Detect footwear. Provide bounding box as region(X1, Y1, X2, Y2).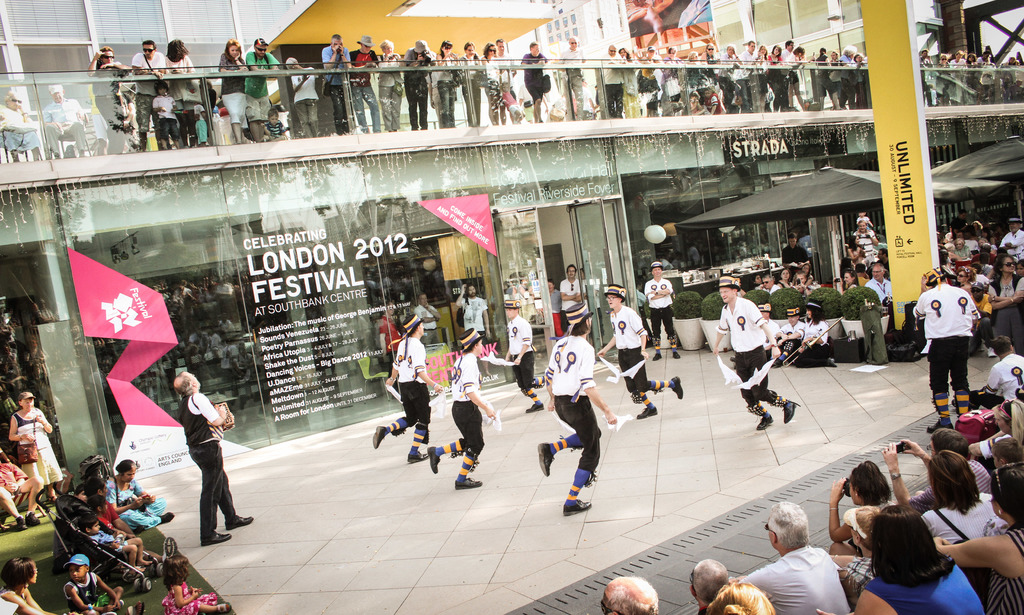
region(756, 413, 772, 431).
